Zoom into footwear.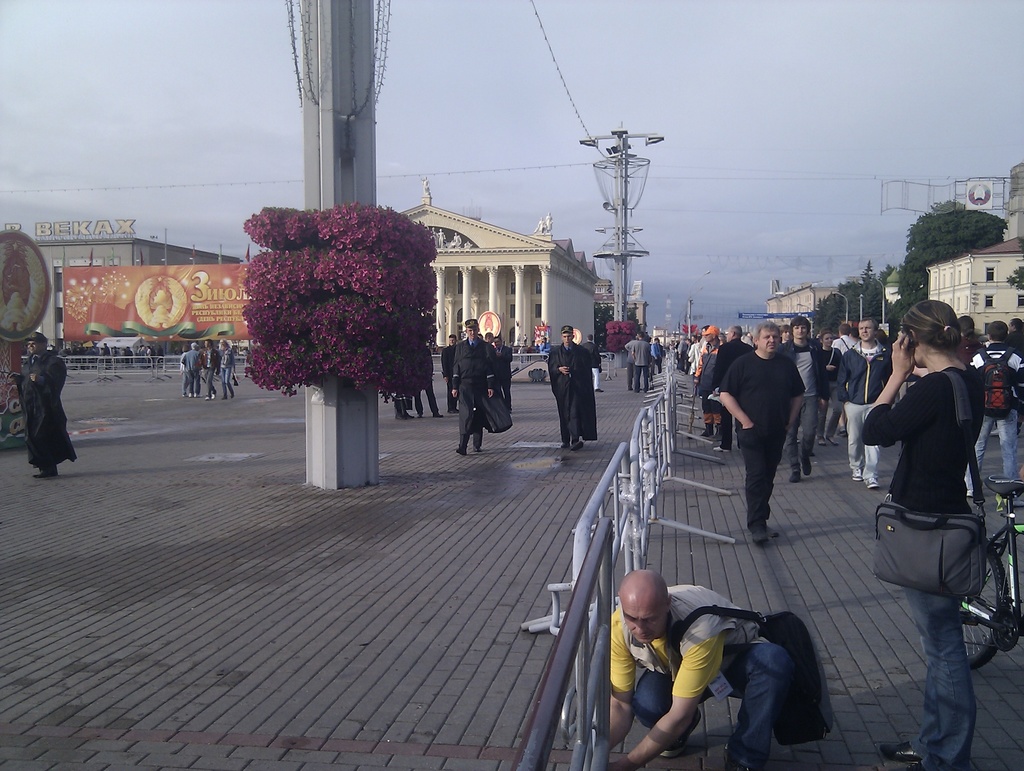
Zoom target: select_region(756, 523, 783, 538).
